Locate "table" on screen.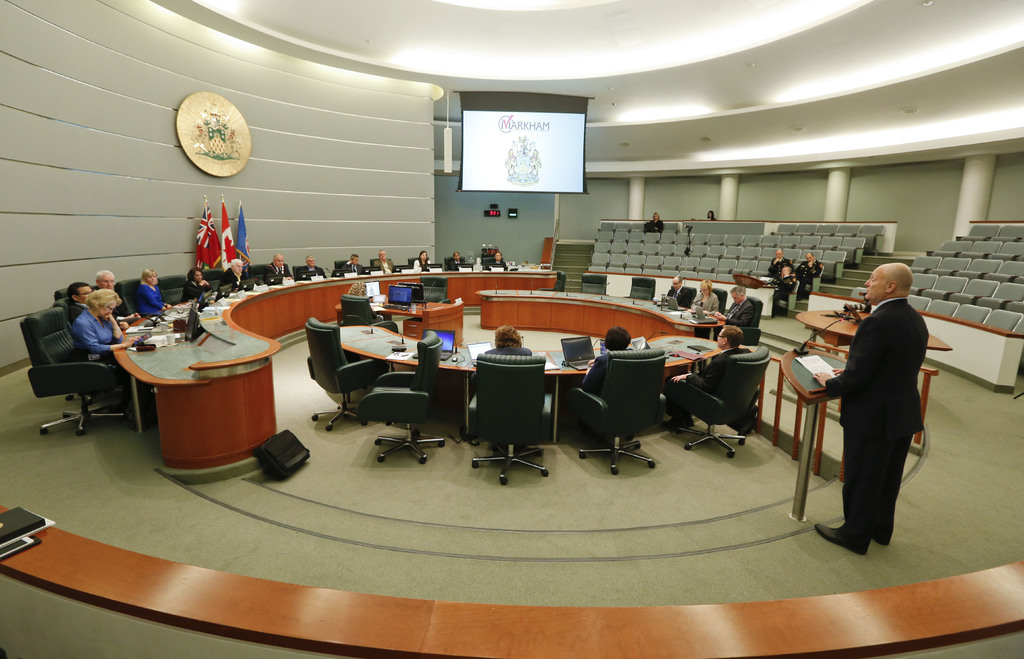
On screen at pyautogui.locateOnScreen(337, 326, 723, 372).
